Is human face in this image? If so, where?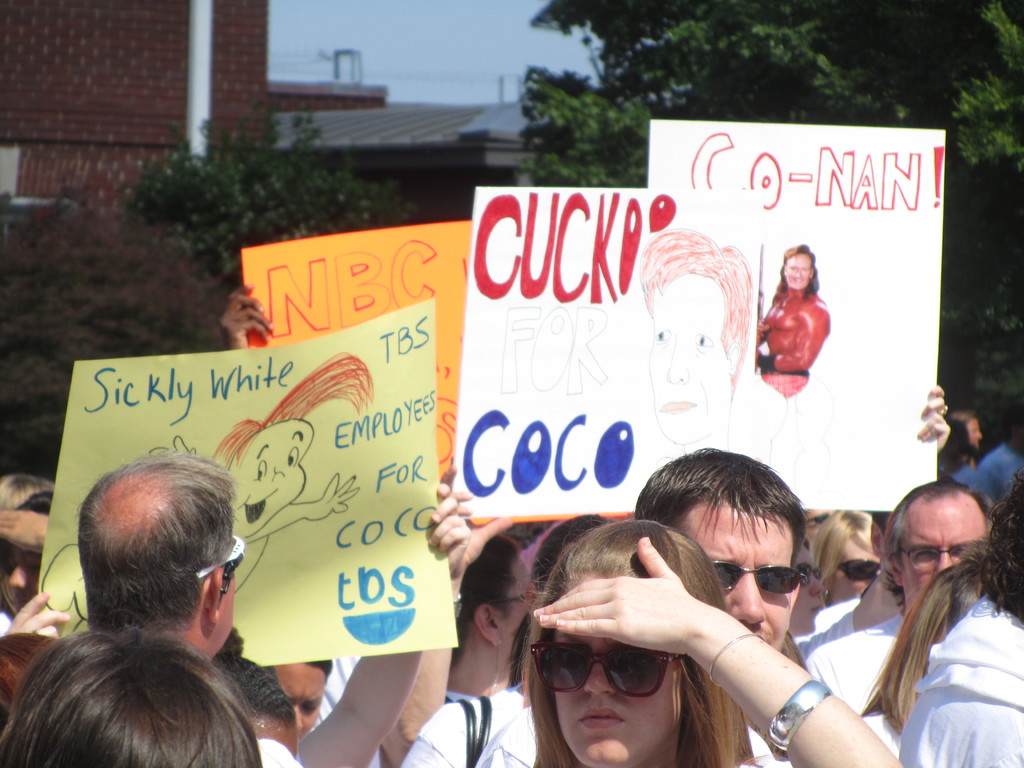
Yes, at [x1=273, y1=665, x2=328, y2=739].
